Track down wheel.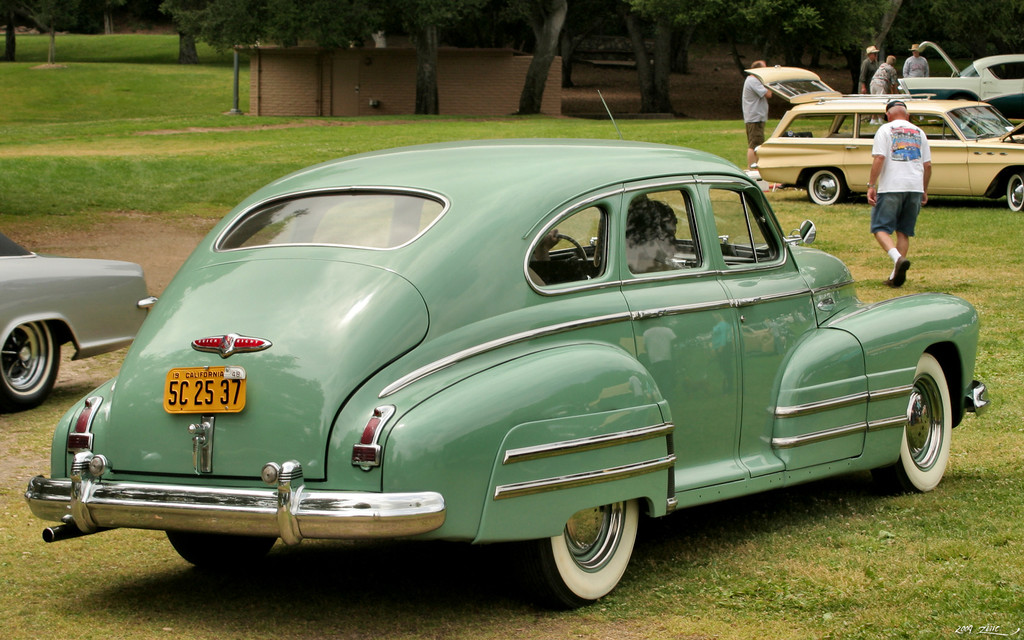
Tracked to <region>535, 495, 641, 602</region>.
